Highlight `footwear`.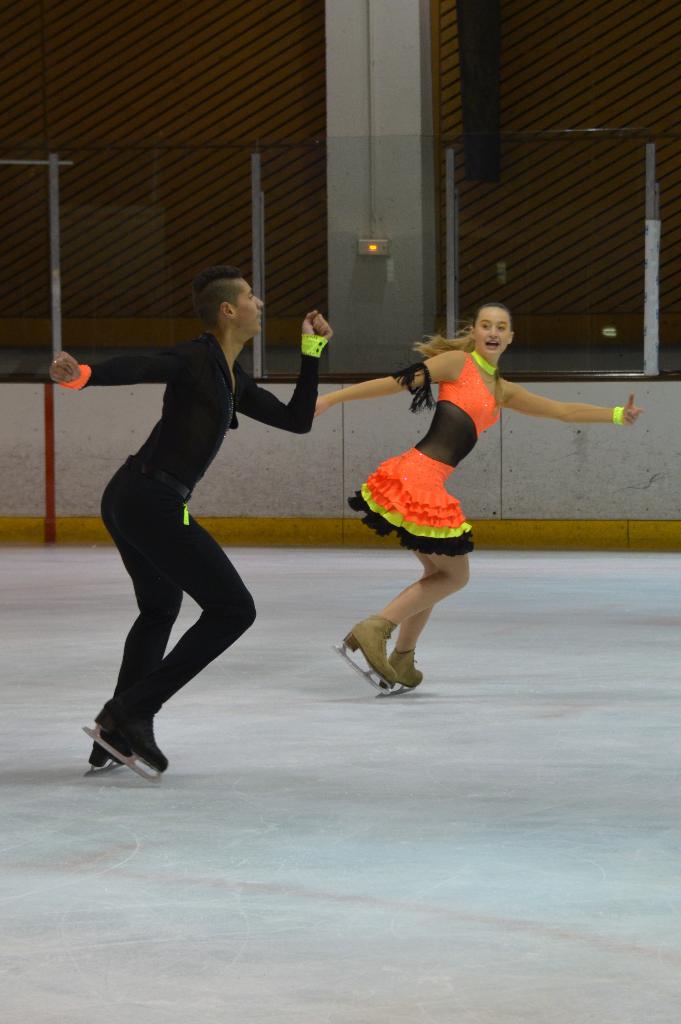
Highlighted region: (x1=340, y1=616, x2=400, y2=683).
